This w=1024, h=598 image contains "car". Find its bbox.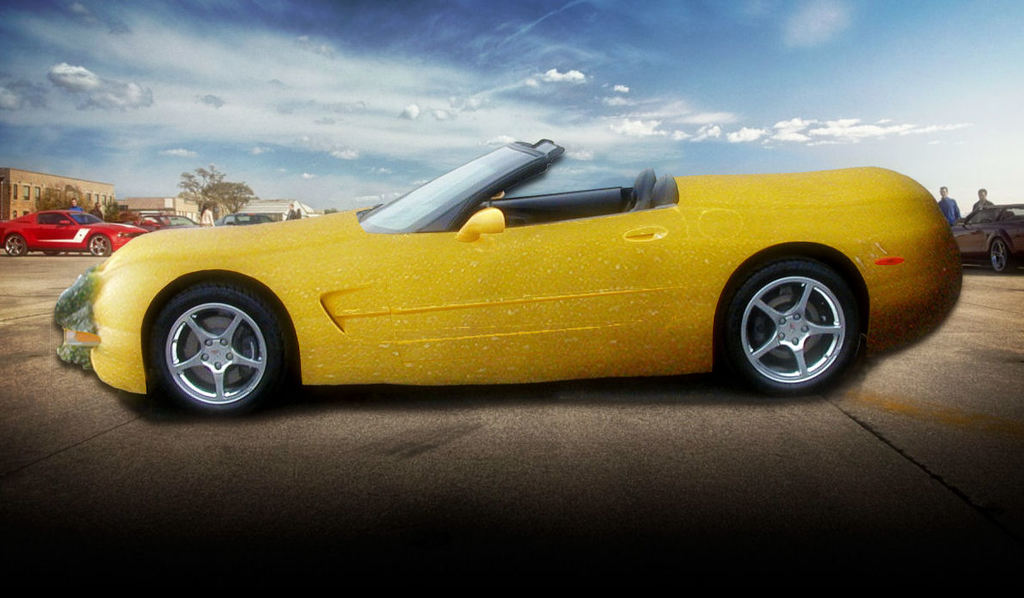
<bbox>90, 138, 965, 416</bbox>.
